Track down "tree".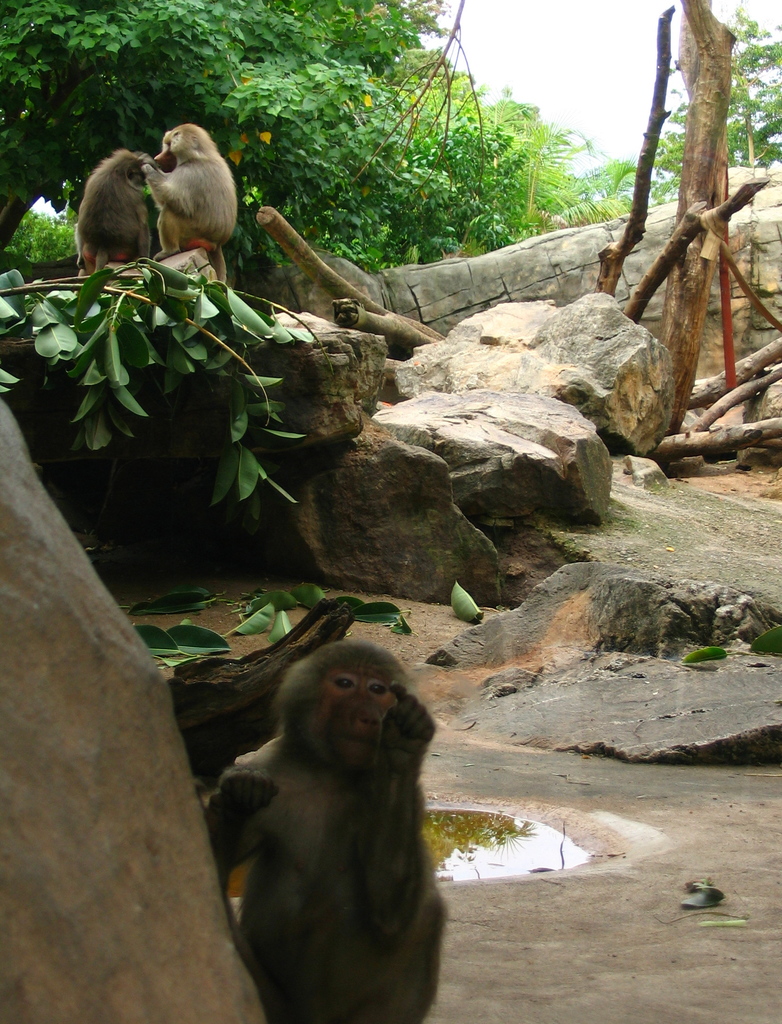
Tracked to {"x1": 0, "y1": 0, "x2": 651, "y2": 285}.
